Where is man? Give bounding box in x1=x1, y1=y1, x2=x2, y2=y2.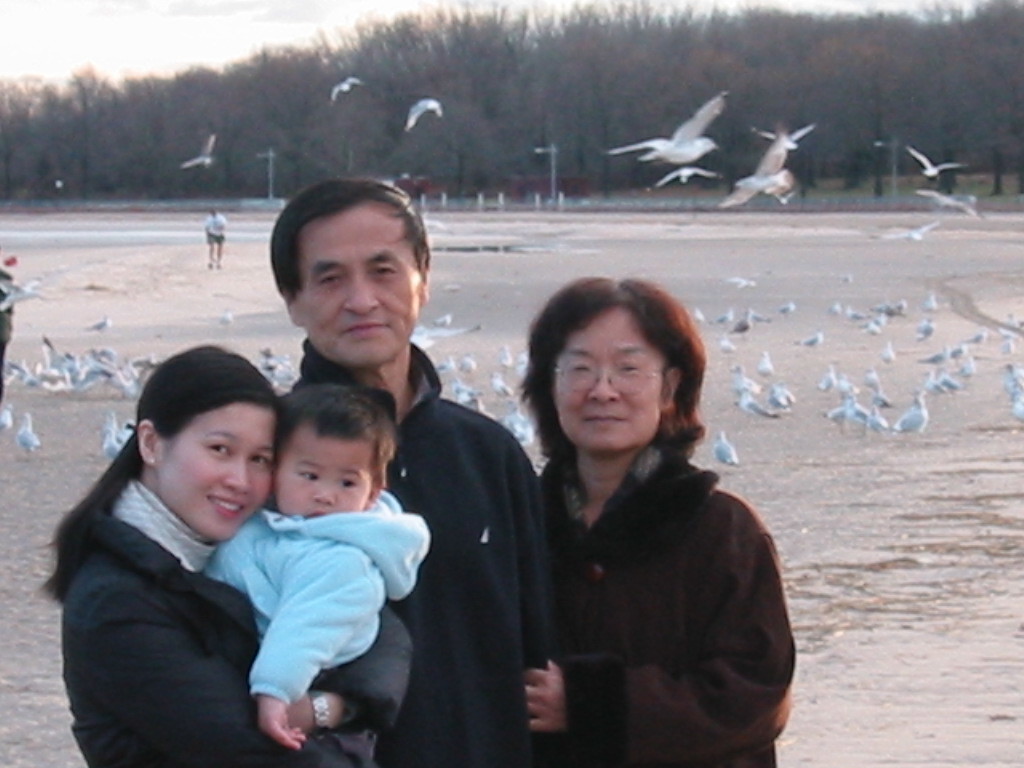
x1=58, y1=360, x2=434, y2=760.
